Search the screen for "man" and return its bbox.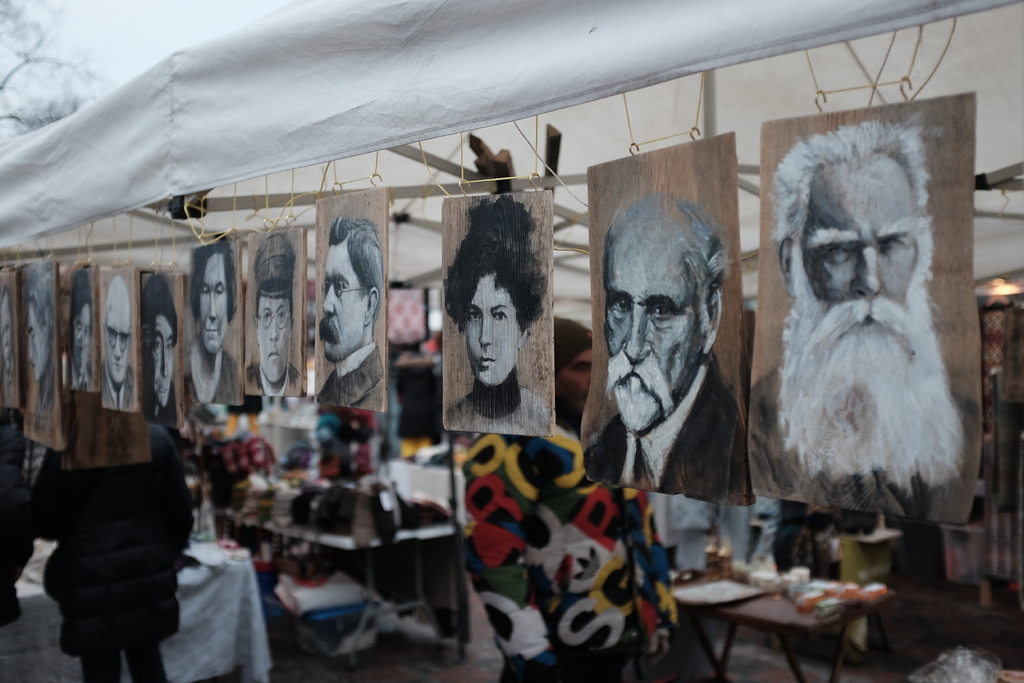
Found: select_region(105, 276, 136, 412).
